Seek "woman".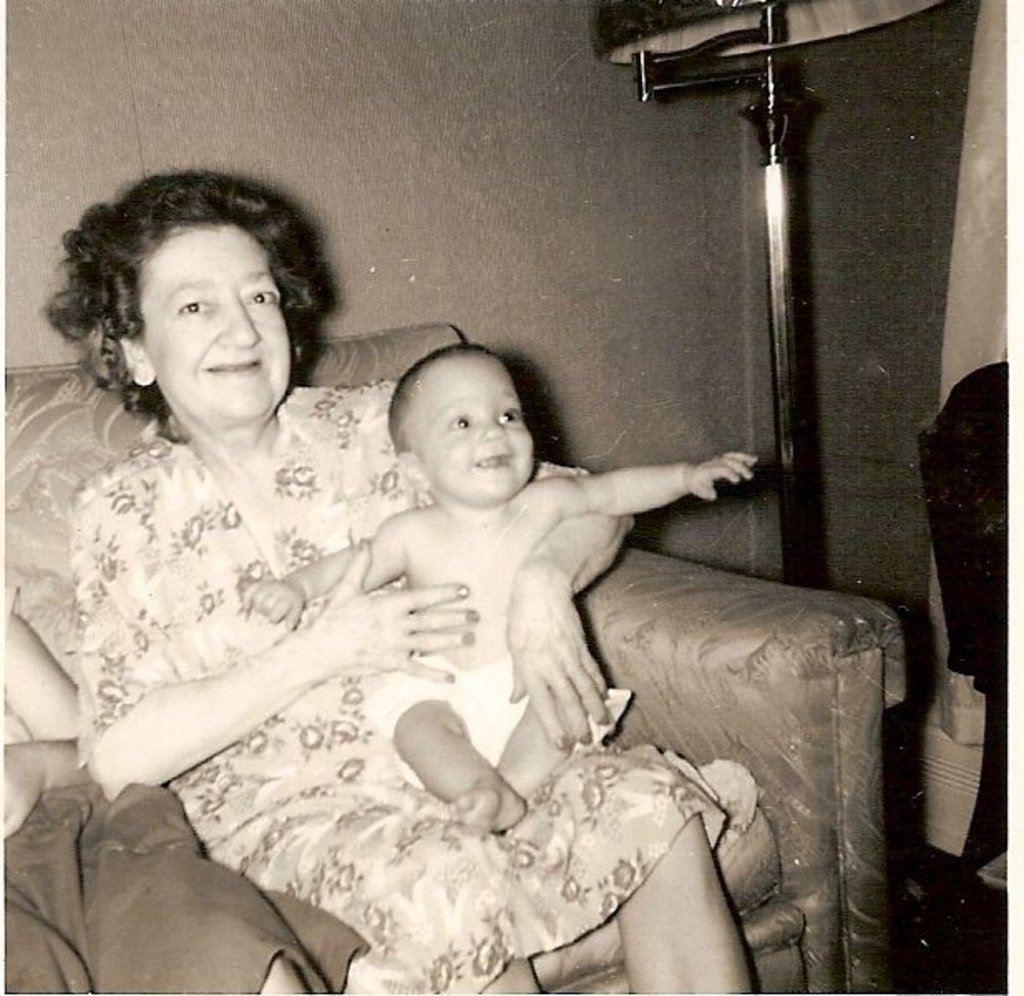
[115,207,798,983].
